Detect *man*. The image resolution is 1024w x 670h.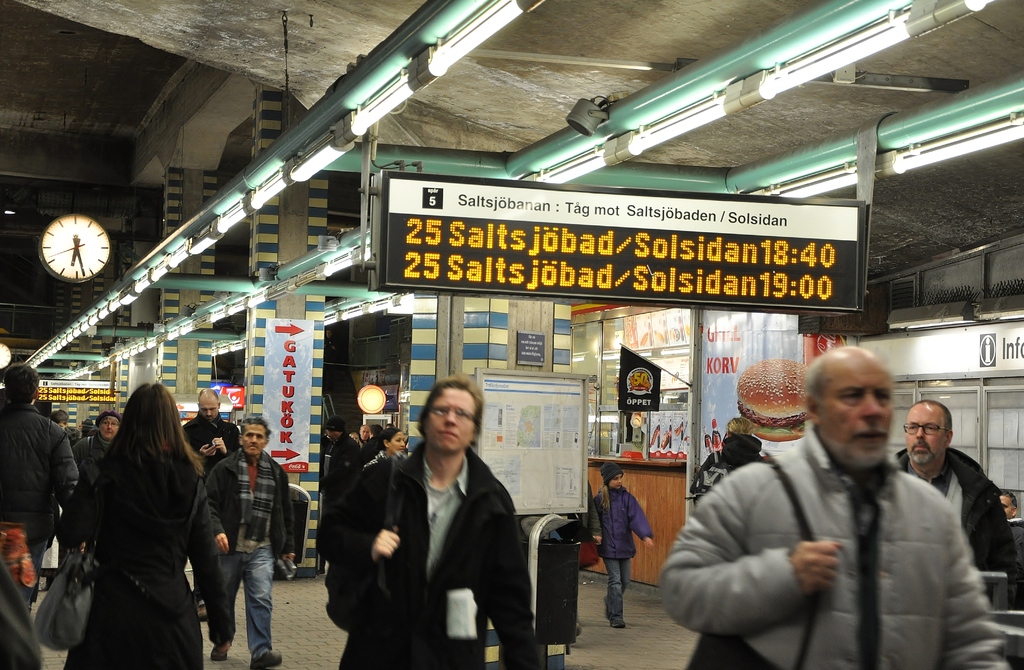
181, 386, 241, 480.
